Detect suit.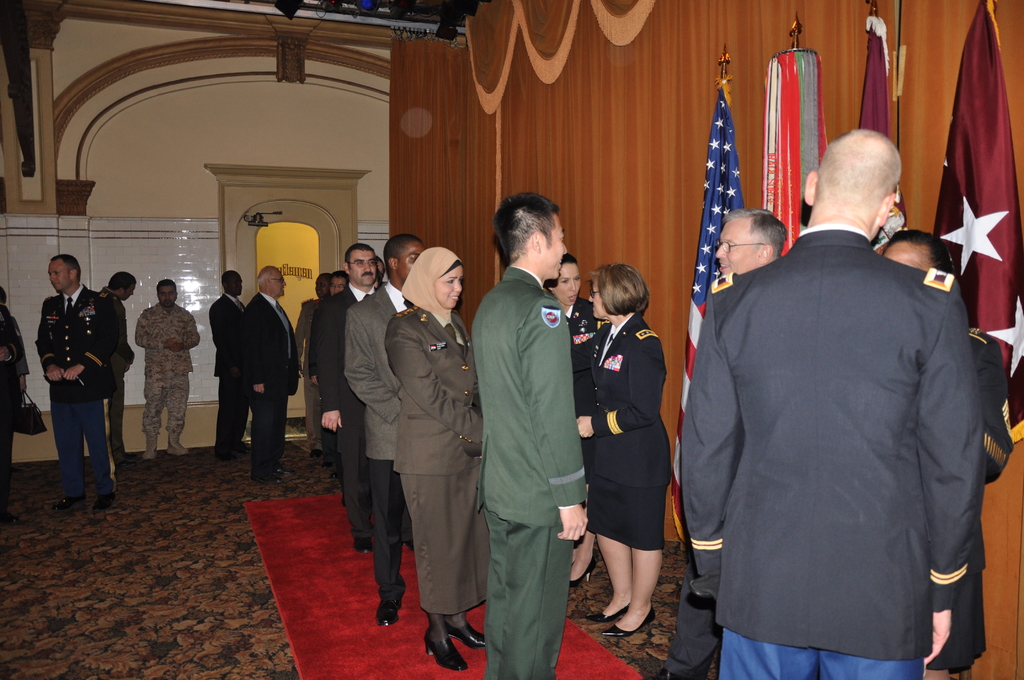
Detected at (x1=296, y1=295, x2=321, y2=449).
